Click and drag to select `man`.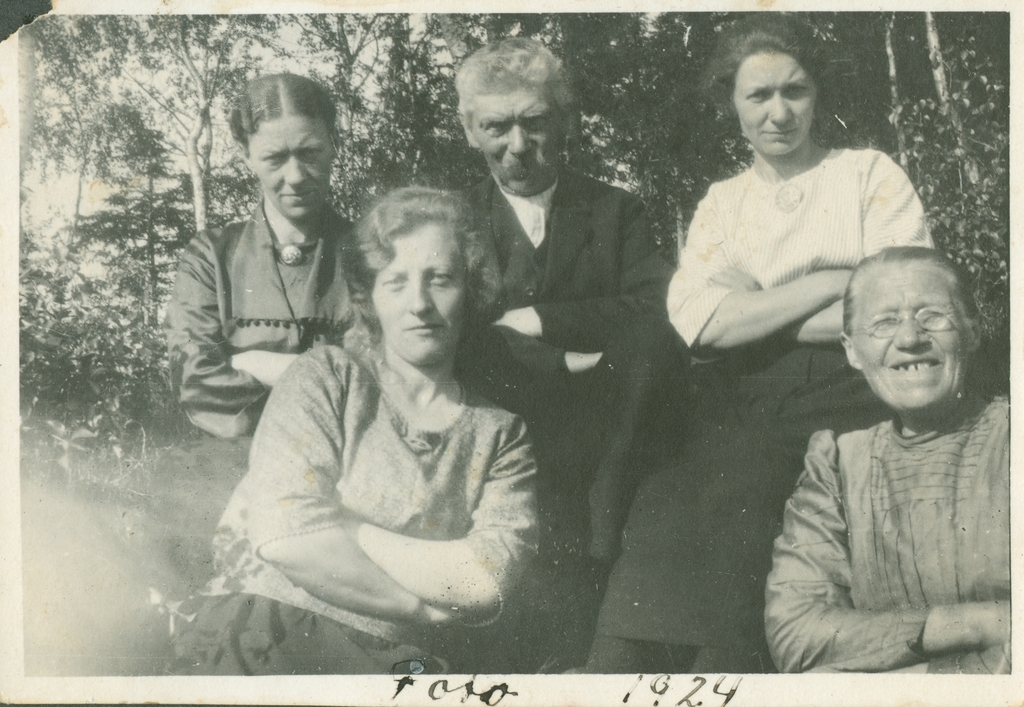
Selection: (441,22,678,673).
